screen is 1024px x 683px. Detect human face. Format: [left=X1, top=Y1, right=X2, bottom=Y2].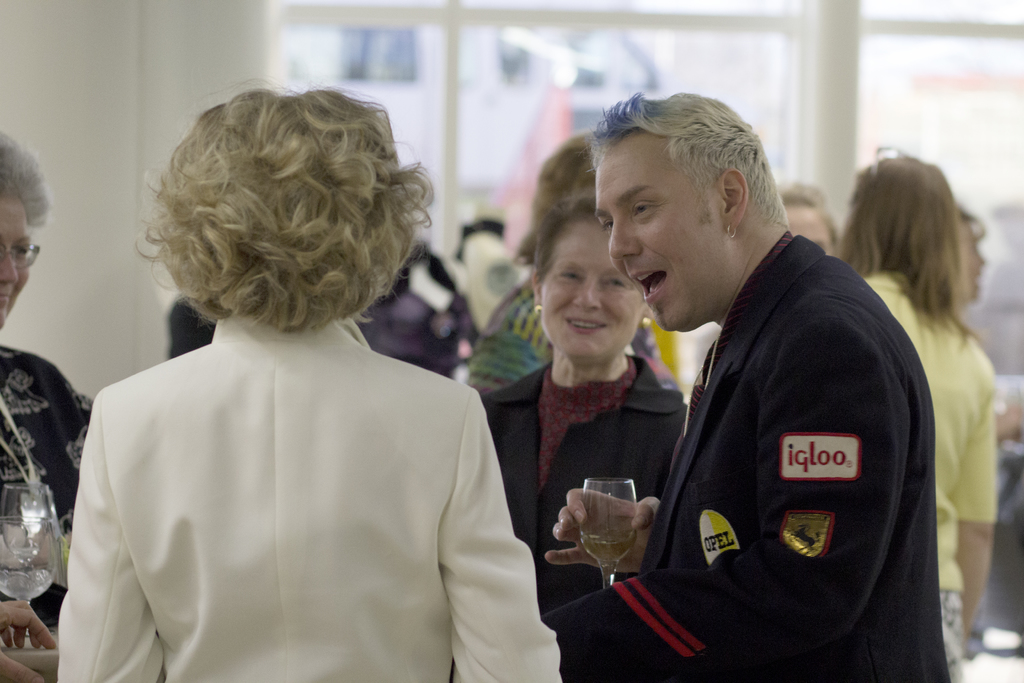
[left=531, top=216, right=649, bottom=359].
